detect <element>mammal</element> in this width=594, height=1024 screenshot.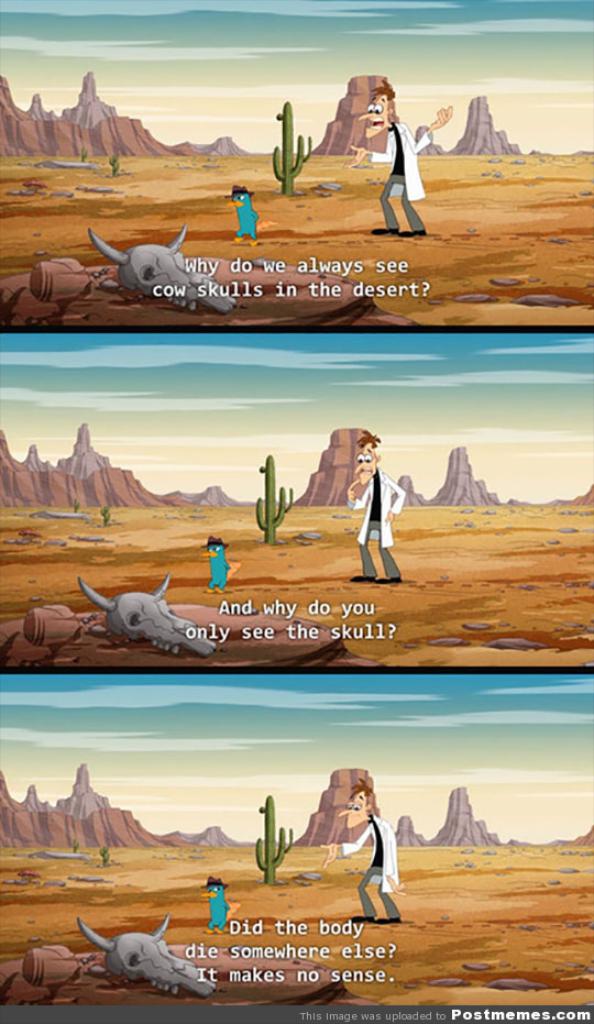
Detection: locate(345, 432, 407, 588).
